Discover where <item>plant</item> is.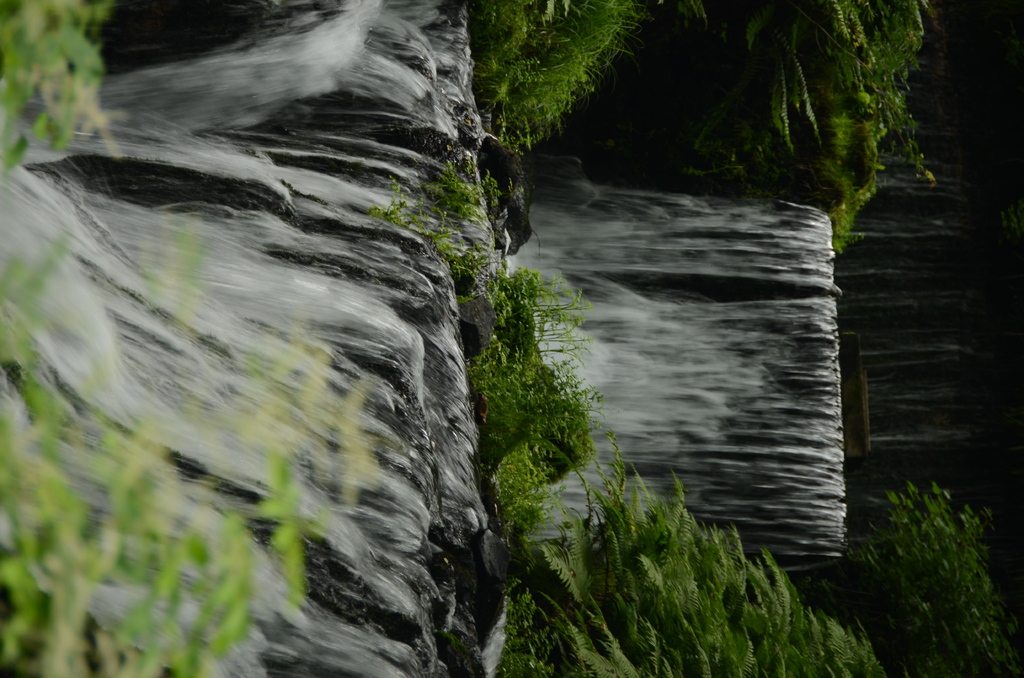
Discovered at 0 242 260 674.
